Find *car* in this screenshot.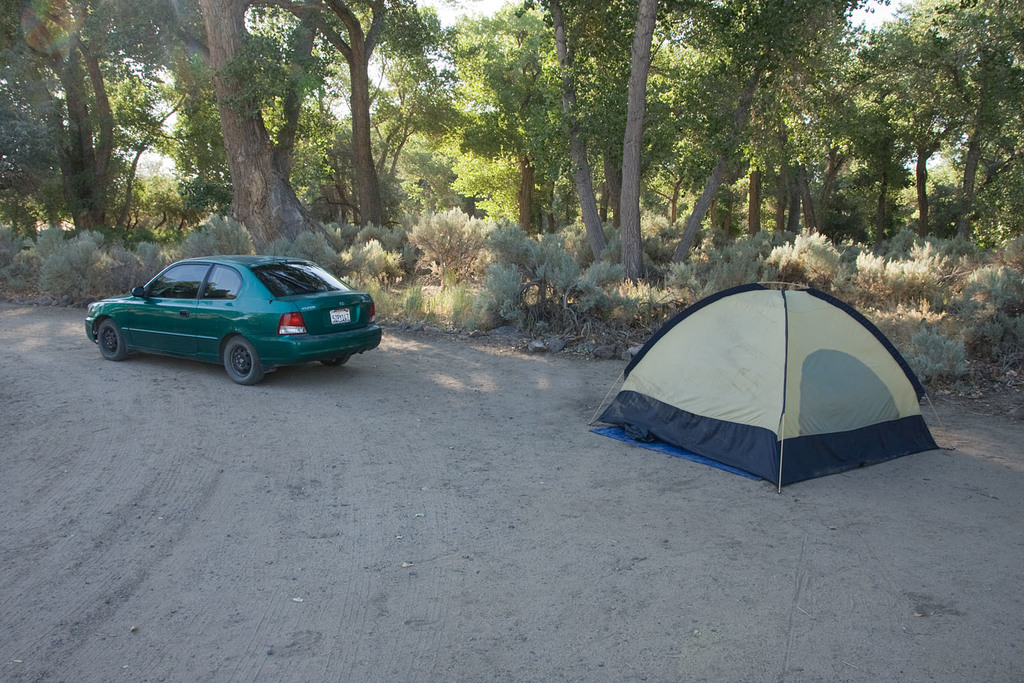
The bounding box for *car* is crop(84, 247, 373, 385).
